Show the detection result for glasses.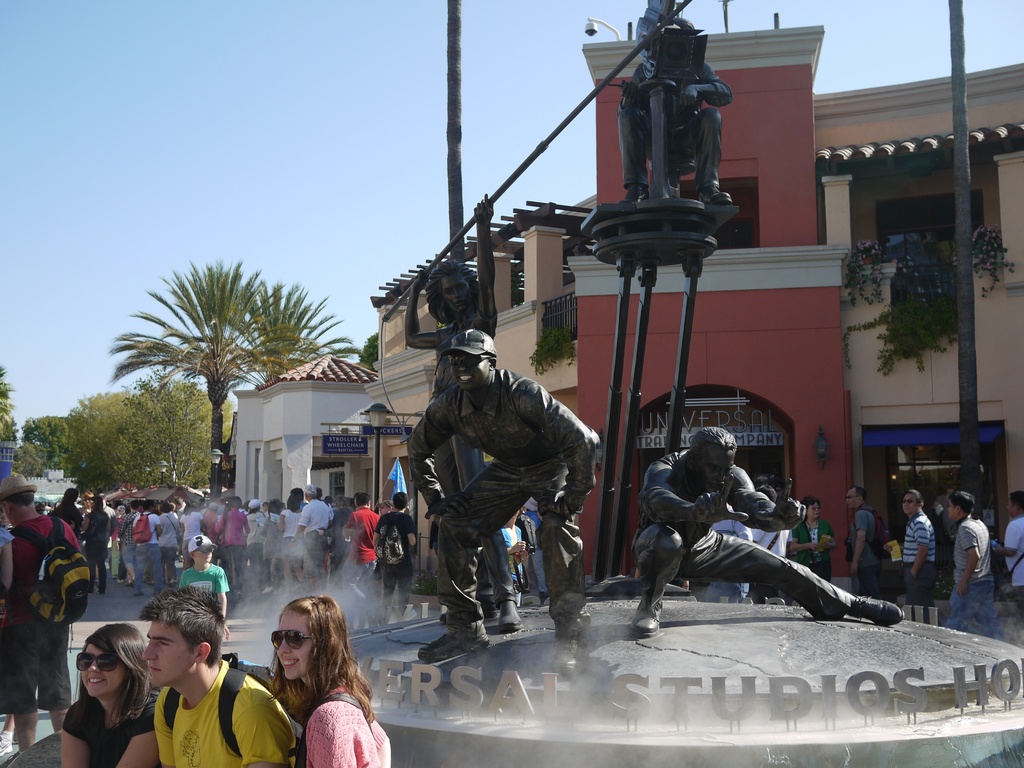
{"x1": 267, "y1": 628, "x2": 314, "y2": 647}.
